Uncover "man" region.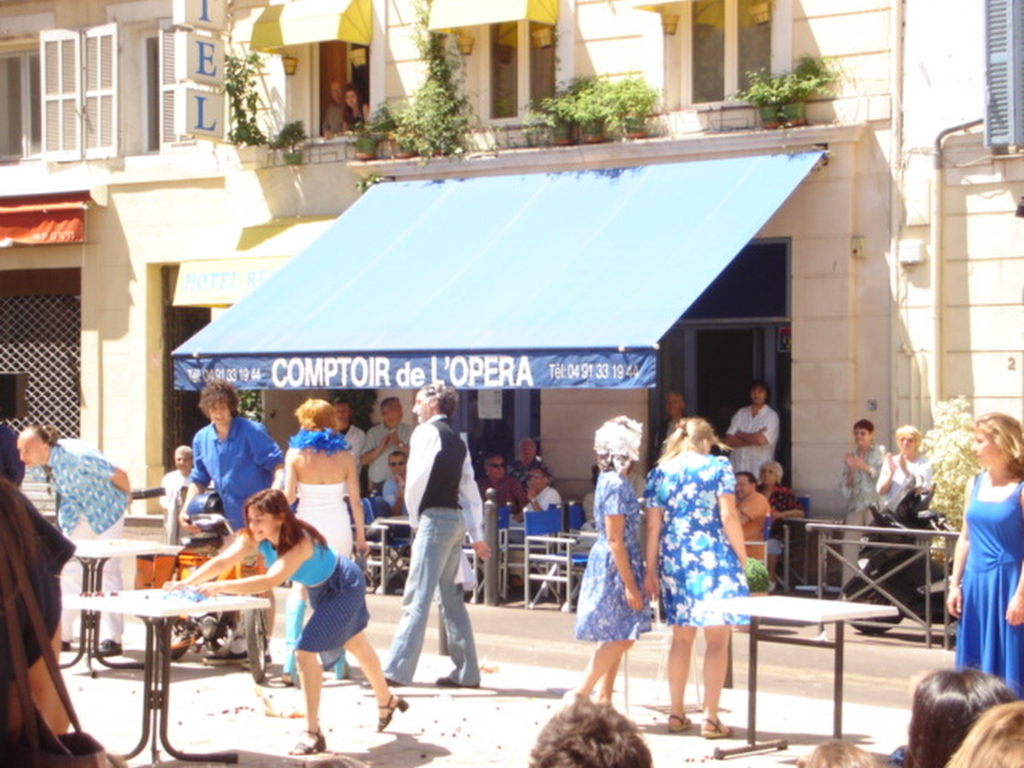
Uncovered: 504 461 561 586.
